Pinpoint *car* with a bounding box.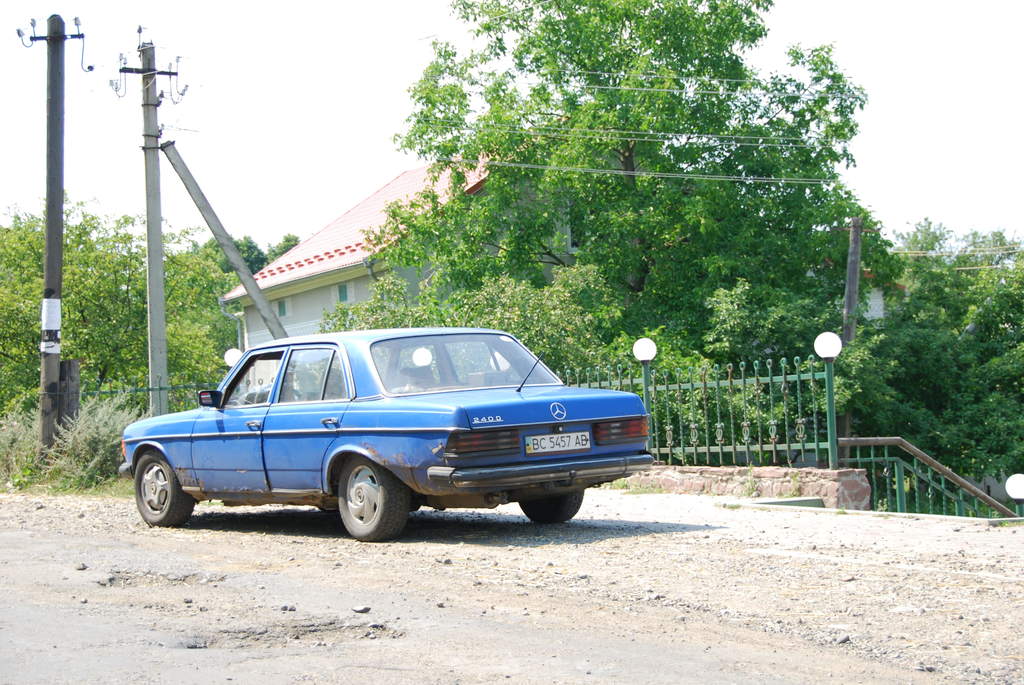
117:322:646:547.
